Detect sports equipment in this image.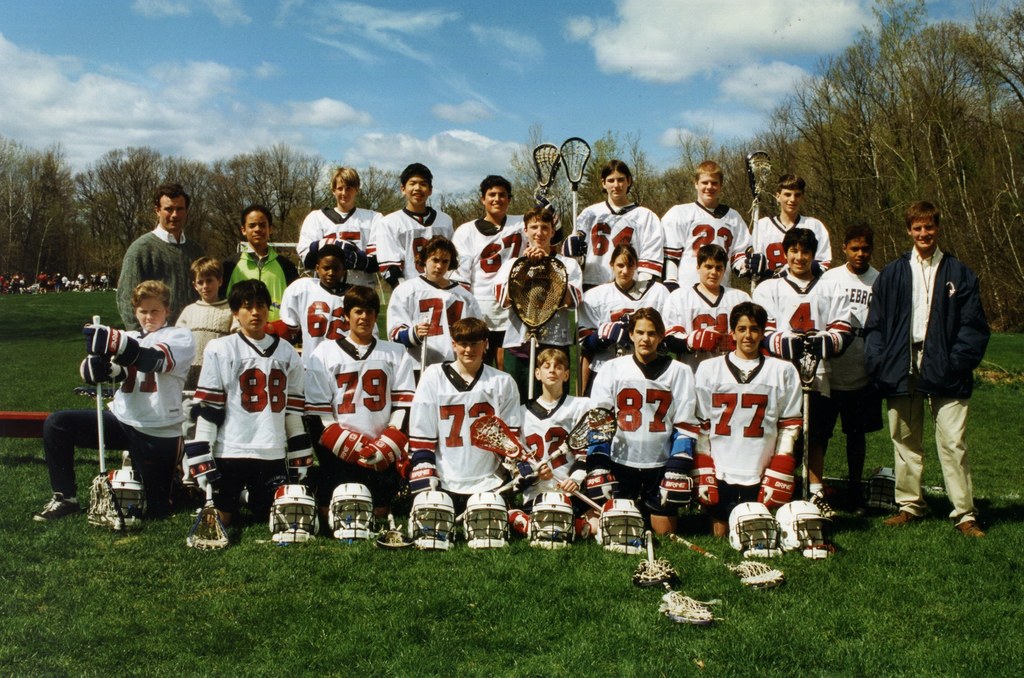
Detection: BBox(657, 457, 695, 511).
